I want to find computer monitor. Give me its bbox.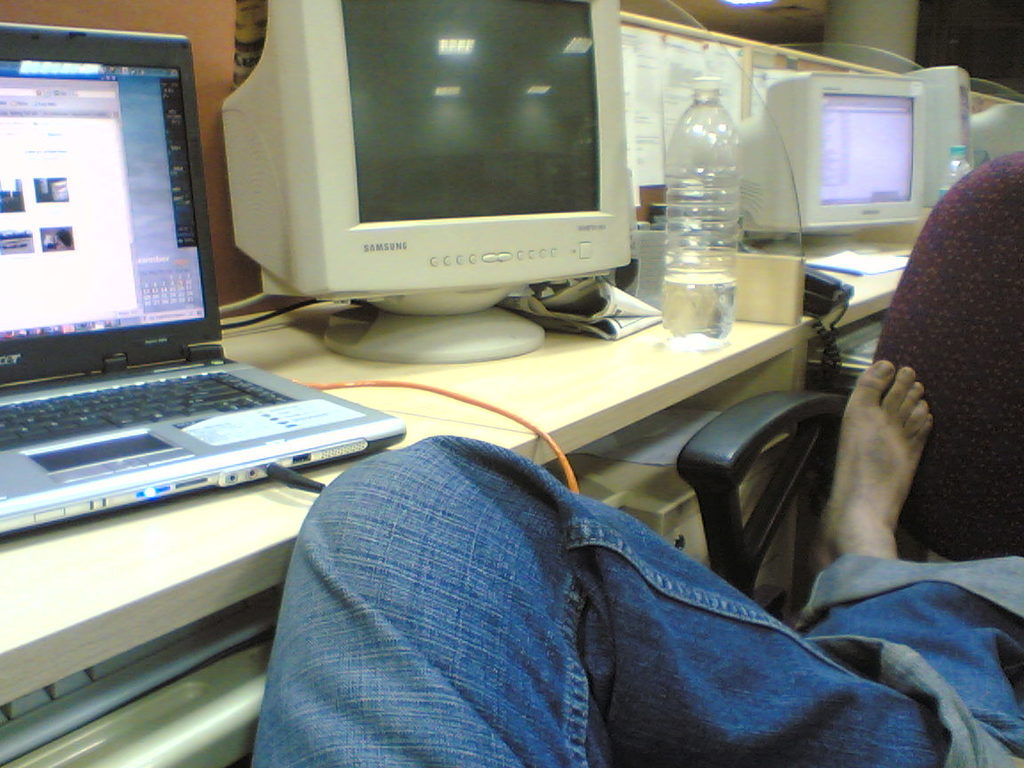
(214, 0, 634, 372).
